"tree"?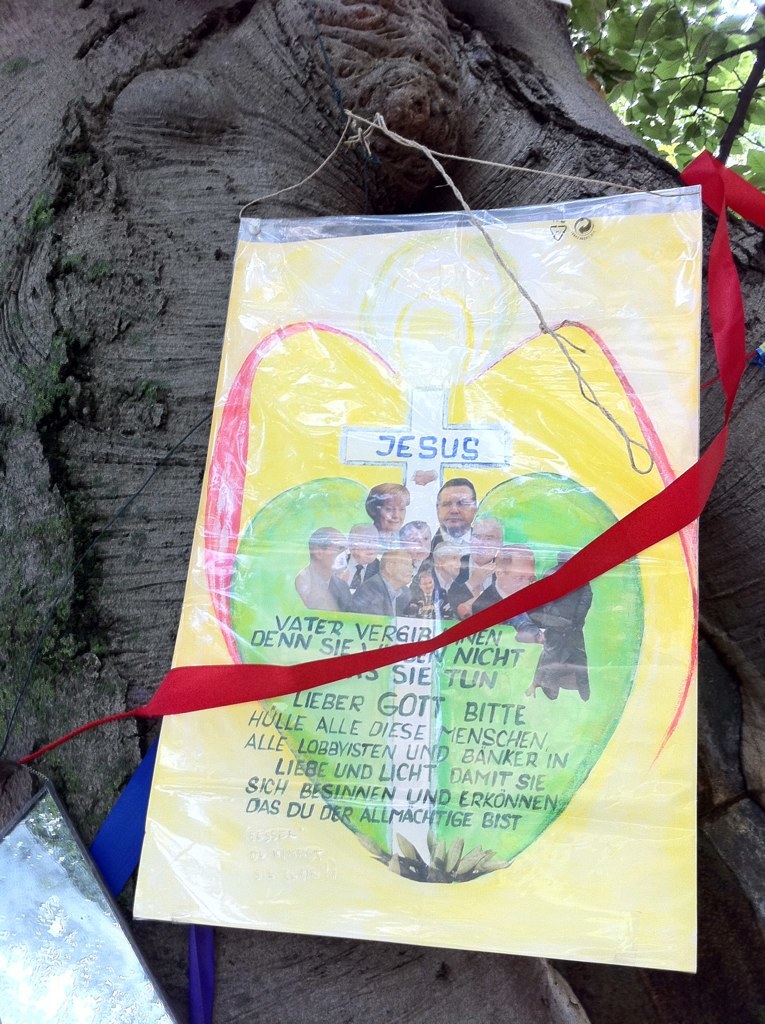
bbox=(0, 0, 764, 1023)
